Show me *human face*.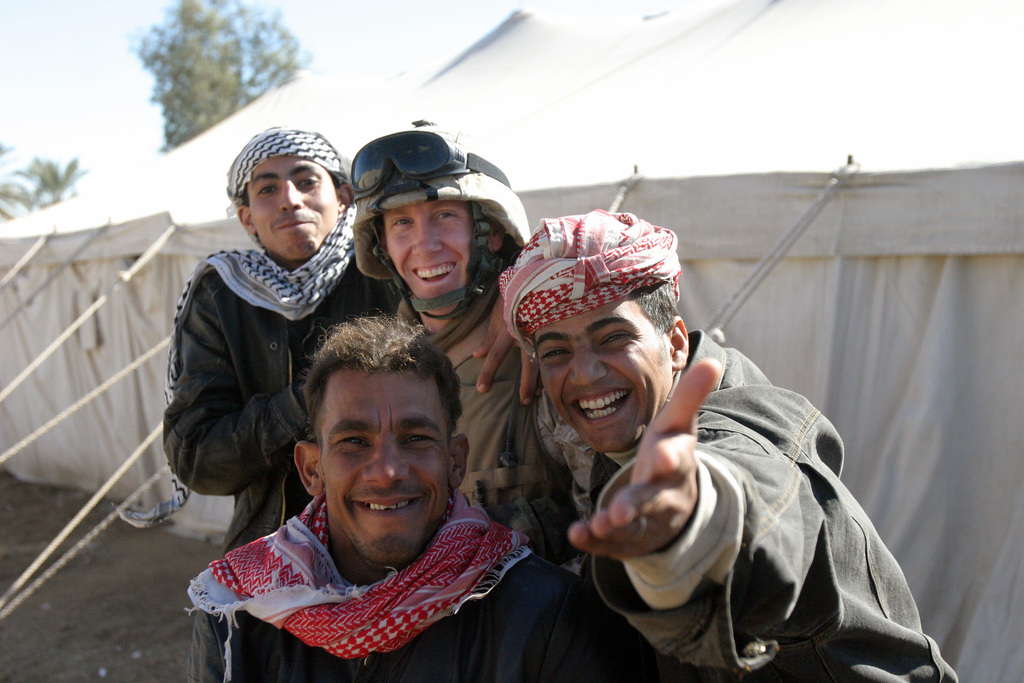
*human face* is here: Rect(386, 204, 472, 298).
